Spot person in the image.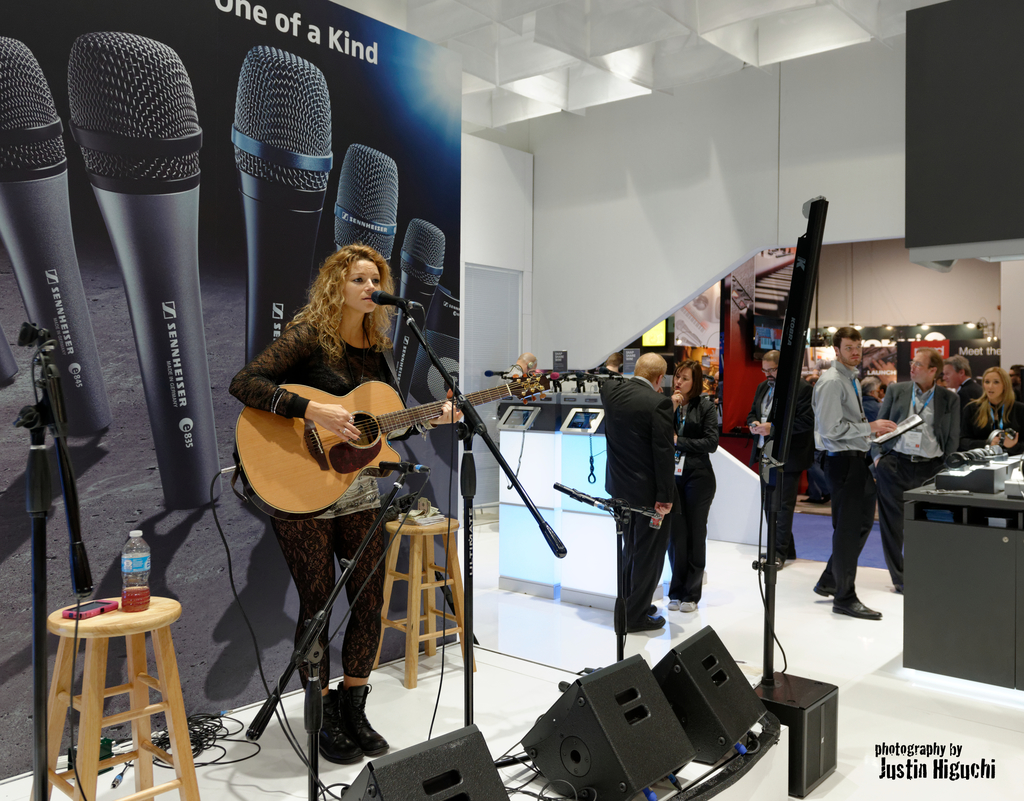
person found at (668,363,720,613).
